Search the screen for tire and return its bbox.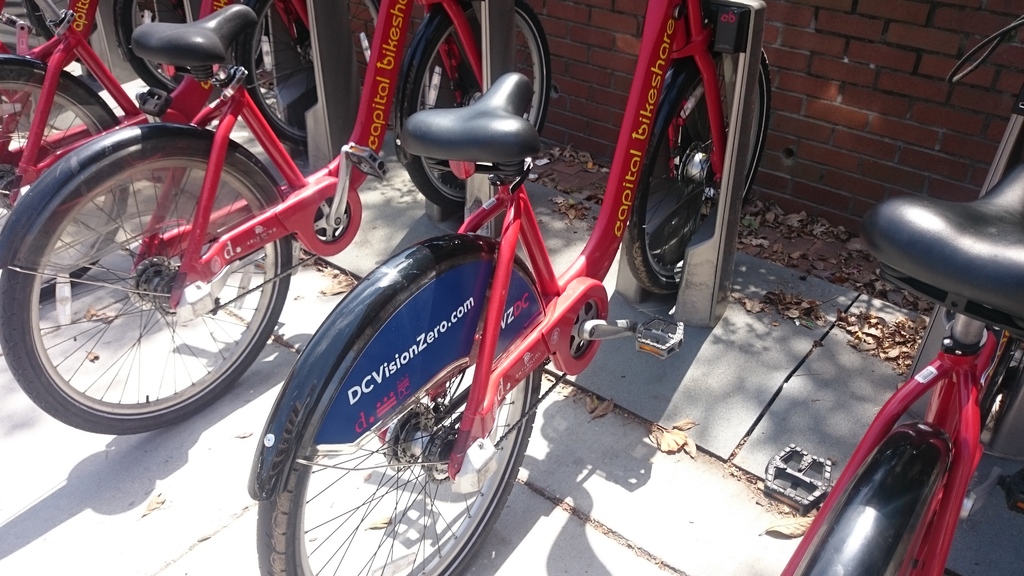
Found: rect(257, 361, 543, 575).
